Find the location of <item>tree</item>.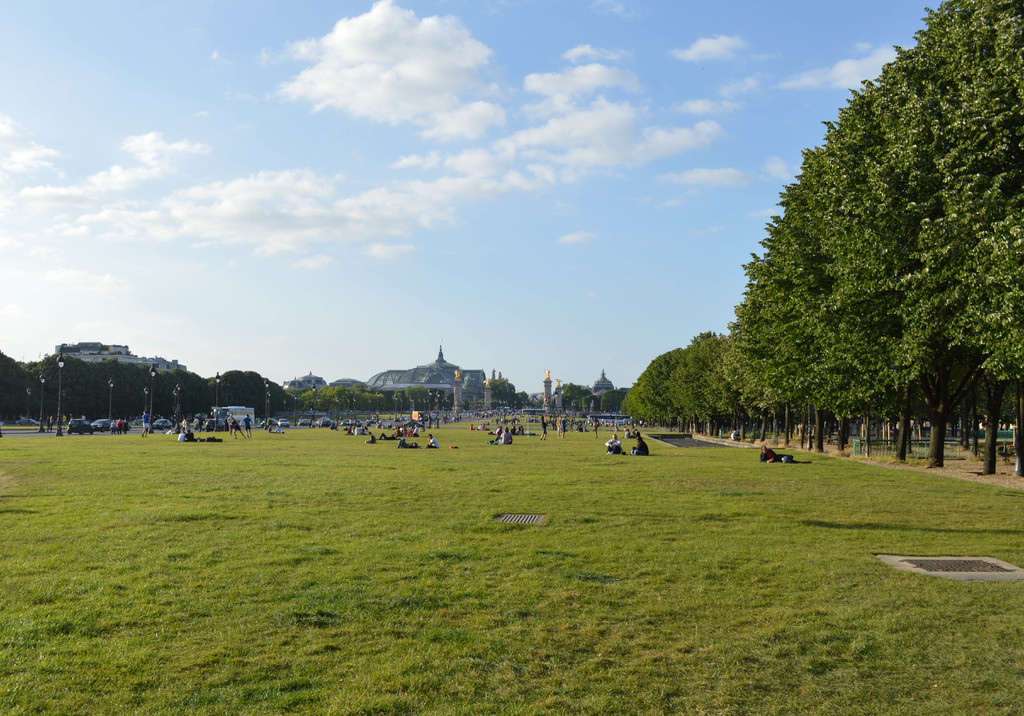
Location: BBox(545, 386, 598, 409).
